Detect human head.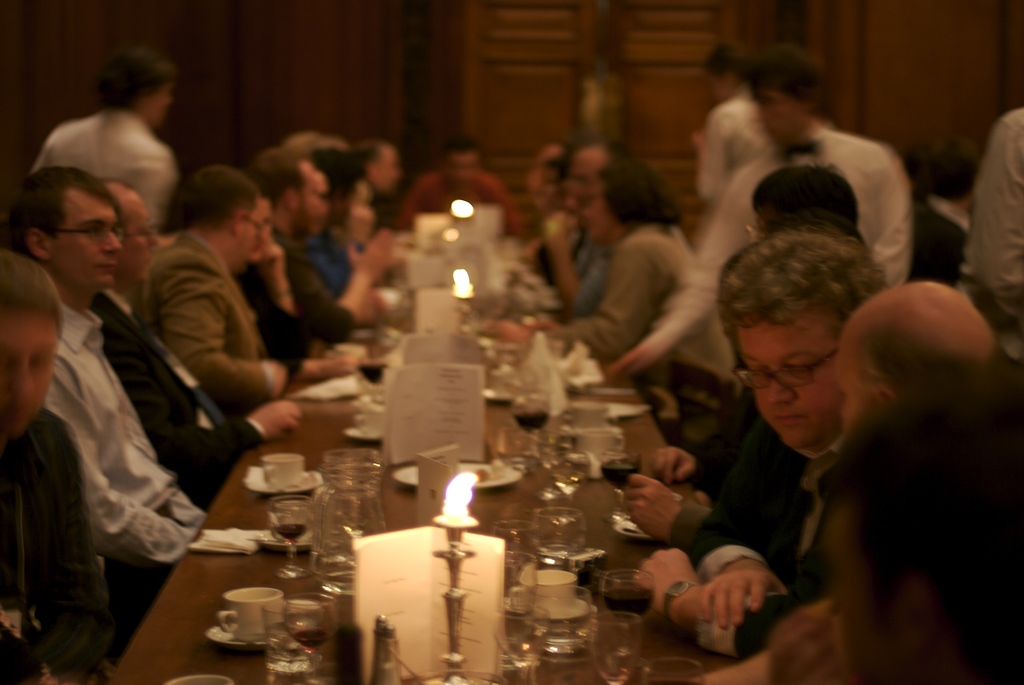
Detected at box=[749, 162, 859, 241].
